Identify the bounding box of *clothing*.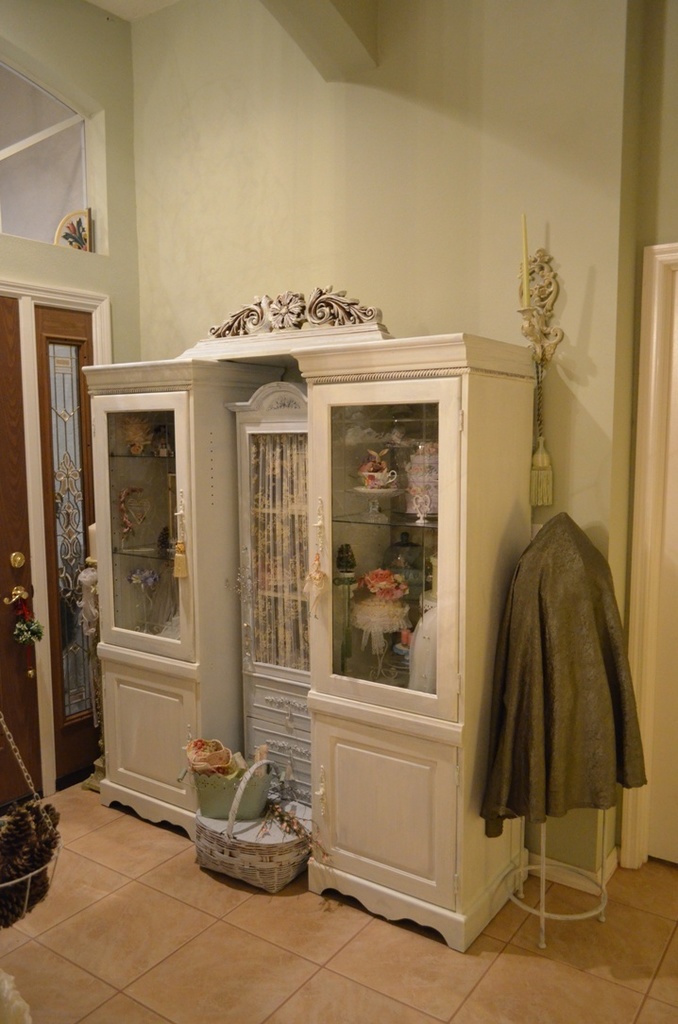
[left=472, top=508, right=653, bottom=830].
